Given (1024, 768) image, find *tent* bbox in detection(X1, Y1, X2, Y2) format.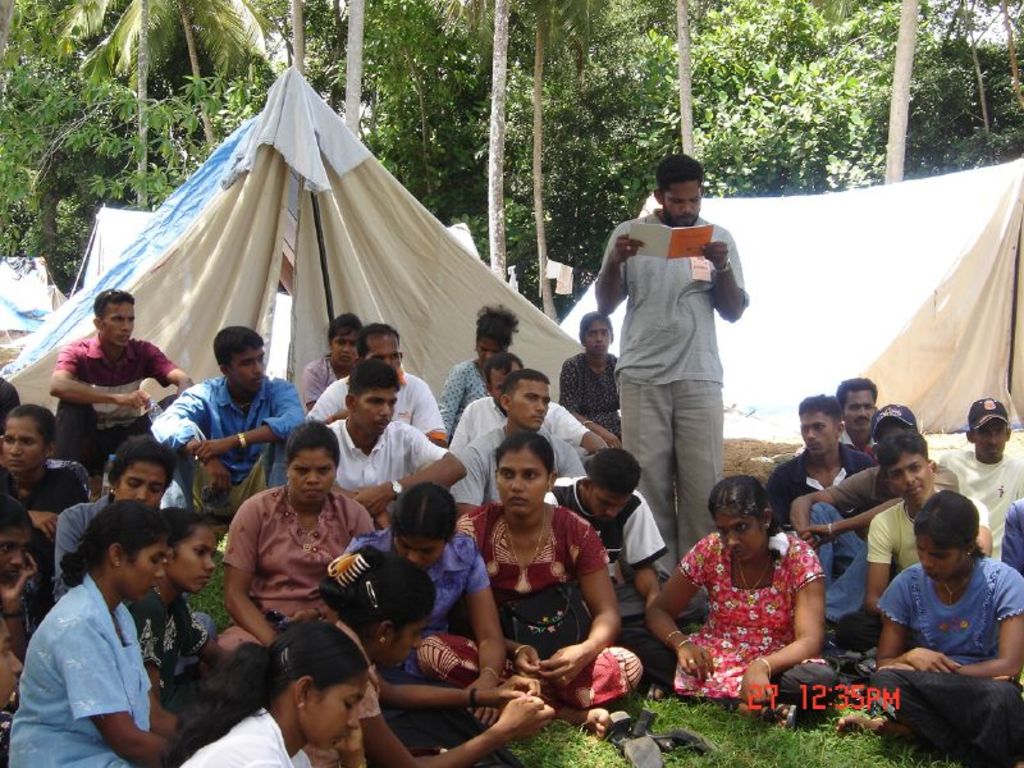
detection(3, 67, 602, 416).
